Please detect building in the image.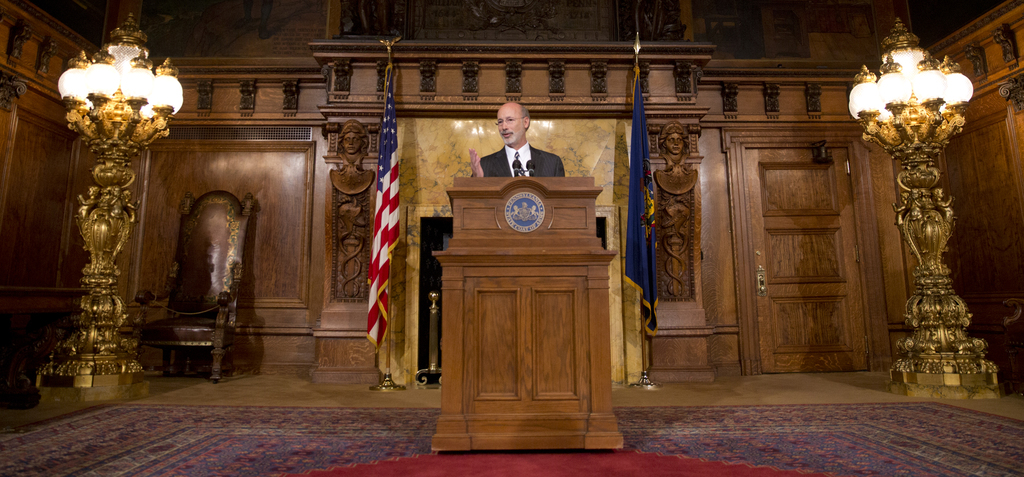
(x1=0, y1=0, x2=1023, y2=474).
